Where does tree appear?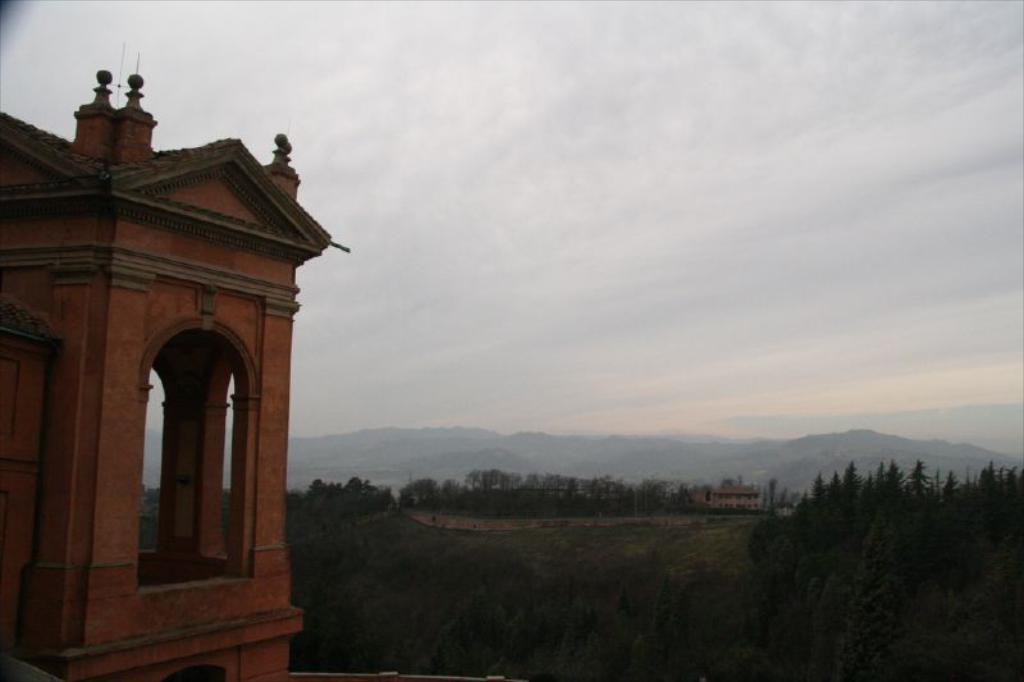
Appears at select_region(745, 448, 1023, 681).
